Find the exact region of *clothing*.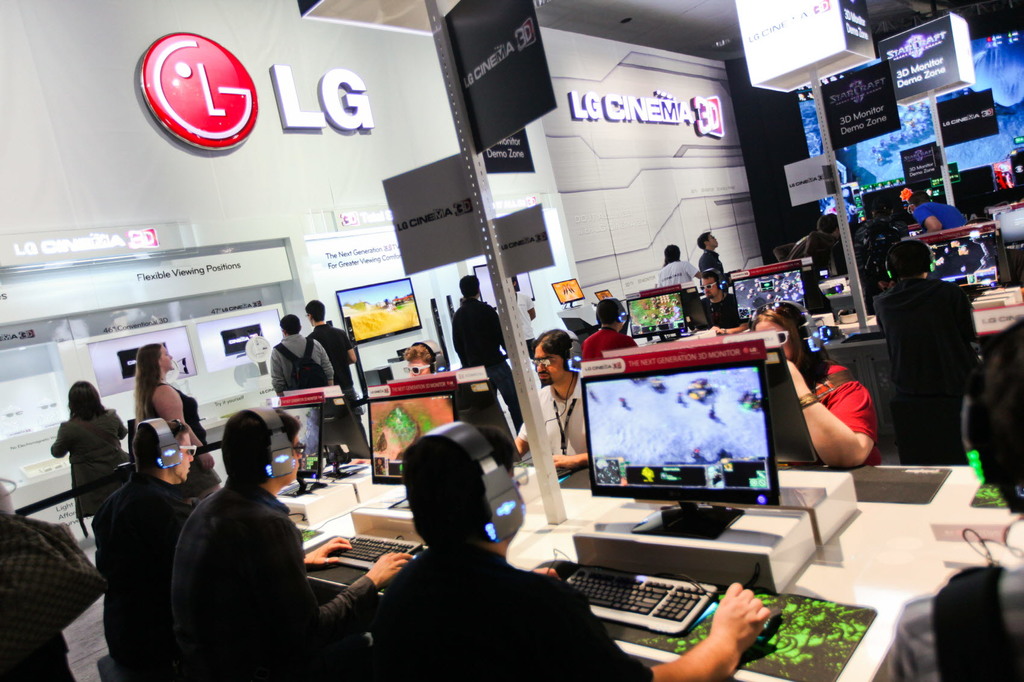
Exact region: [left=167, top=471, right=386, bottom=662].
